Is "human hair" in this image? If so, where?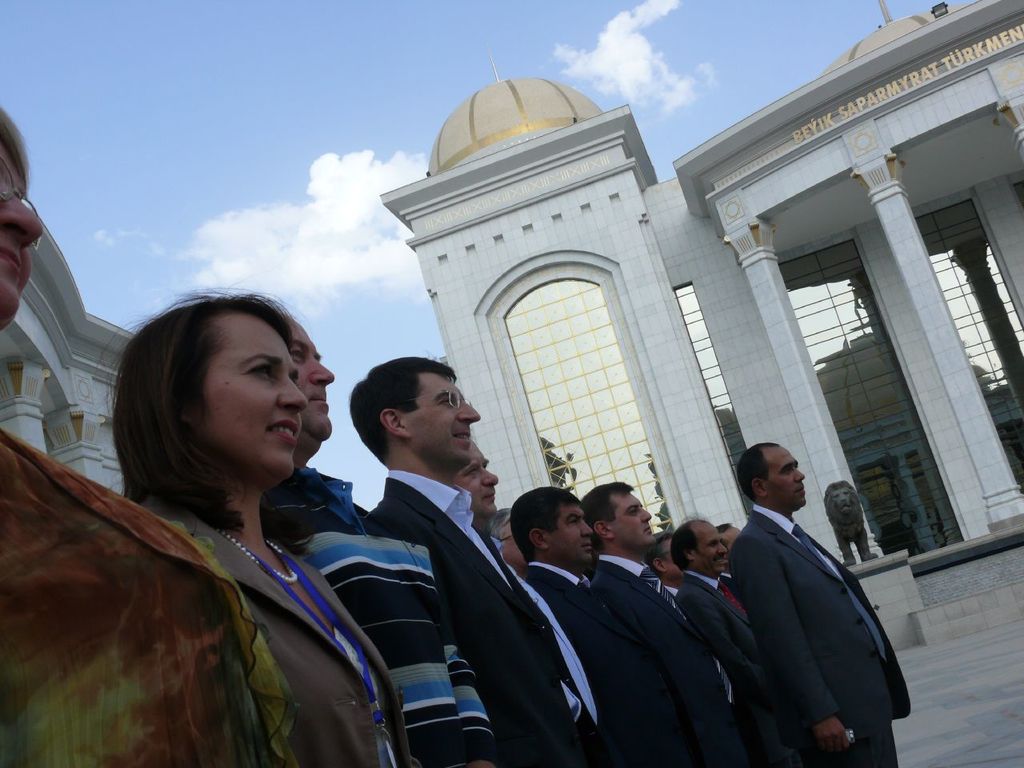
Yes, at region(714, 522, 734, 550).
